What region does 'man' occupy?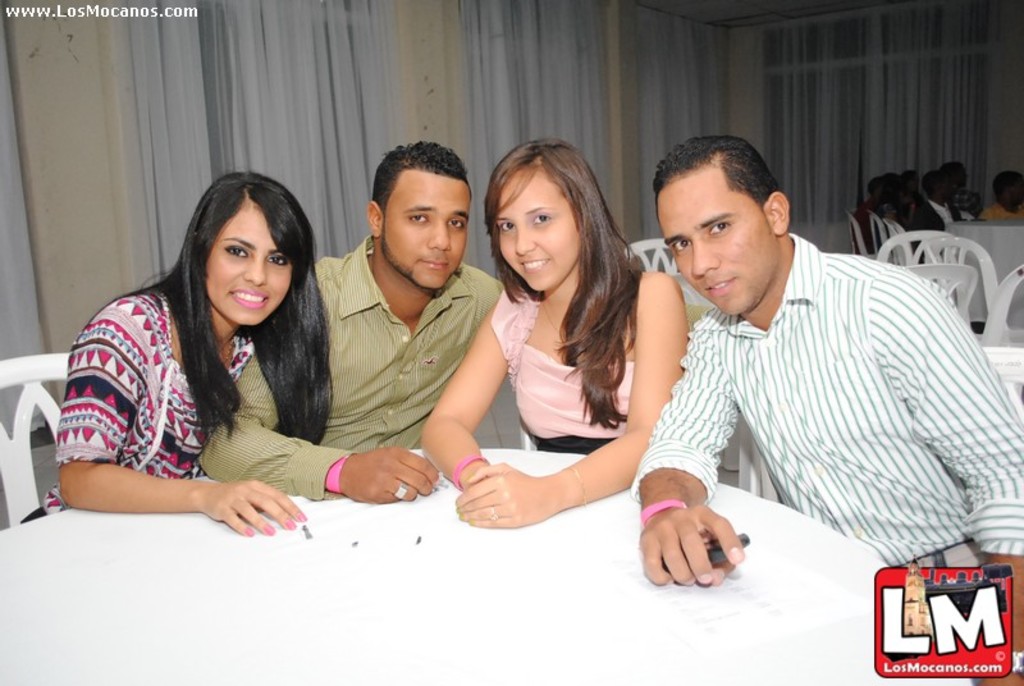
bbox(196, 141, 713, 506).
